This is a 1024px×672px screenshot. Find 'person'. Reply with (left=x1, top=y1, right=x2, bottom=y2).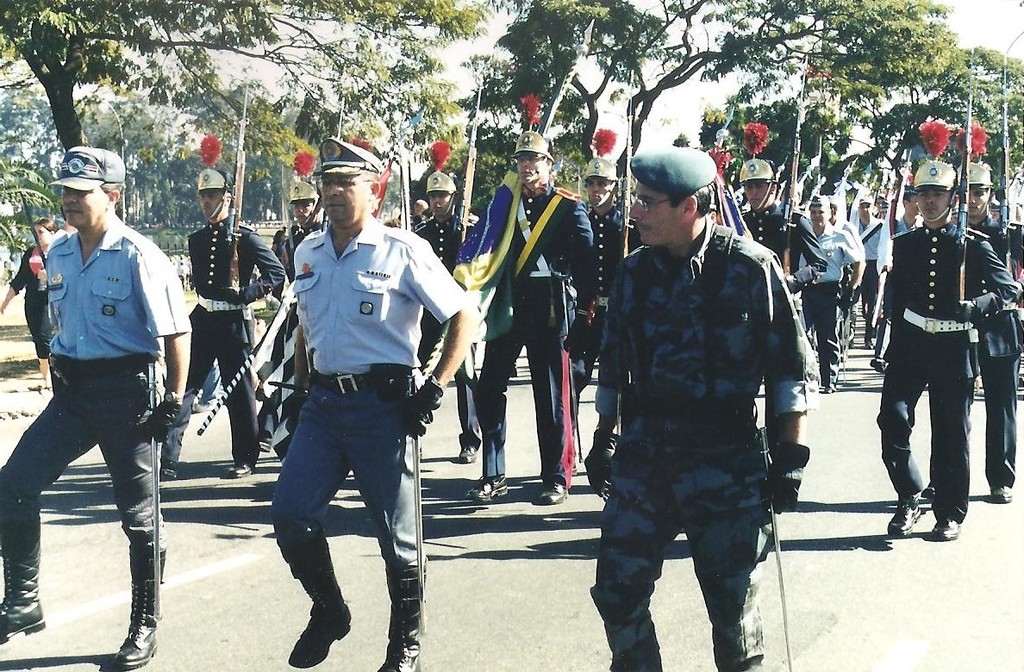
(left=573, top=124, right=643, bottom=431).
